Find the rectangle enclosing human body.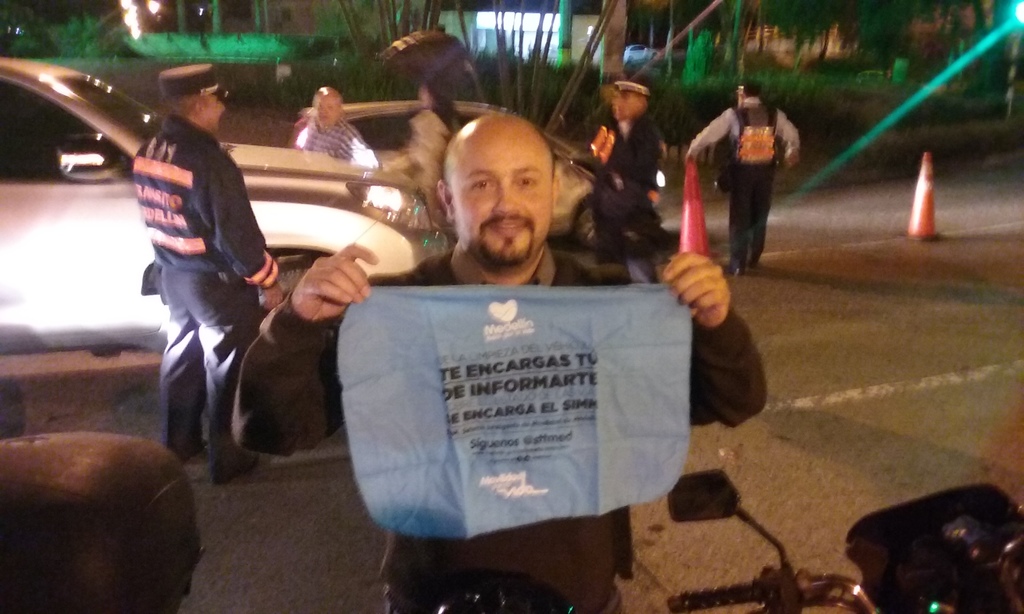
select_region(154, 106, 744, 559).
